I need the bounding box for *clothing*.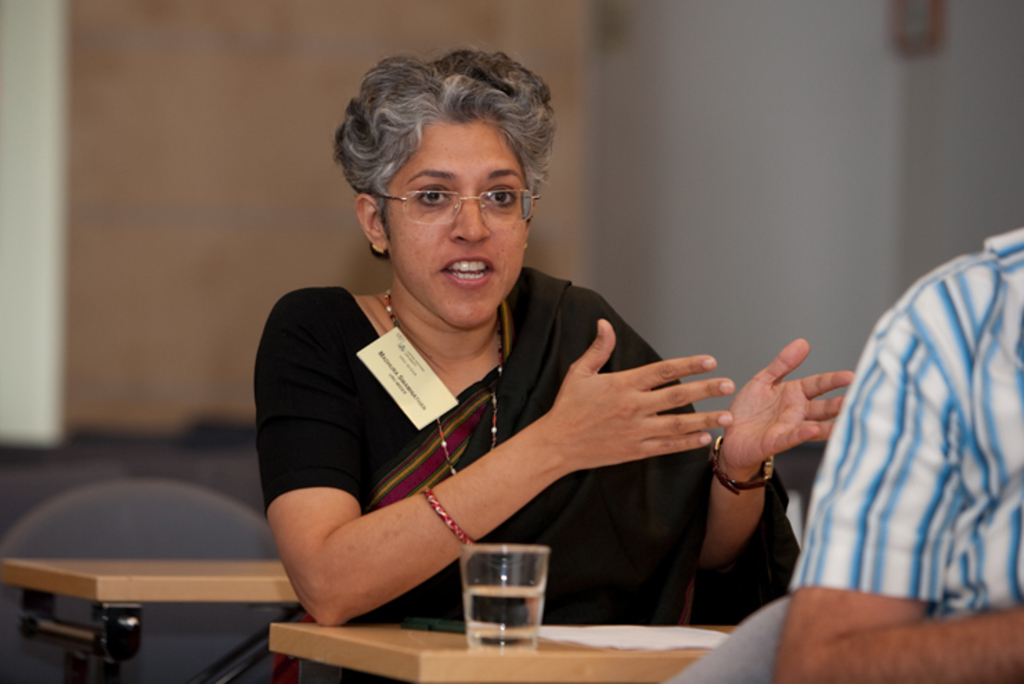
Here it is: [x1=263, y1=287, x2=800, y2=649].
